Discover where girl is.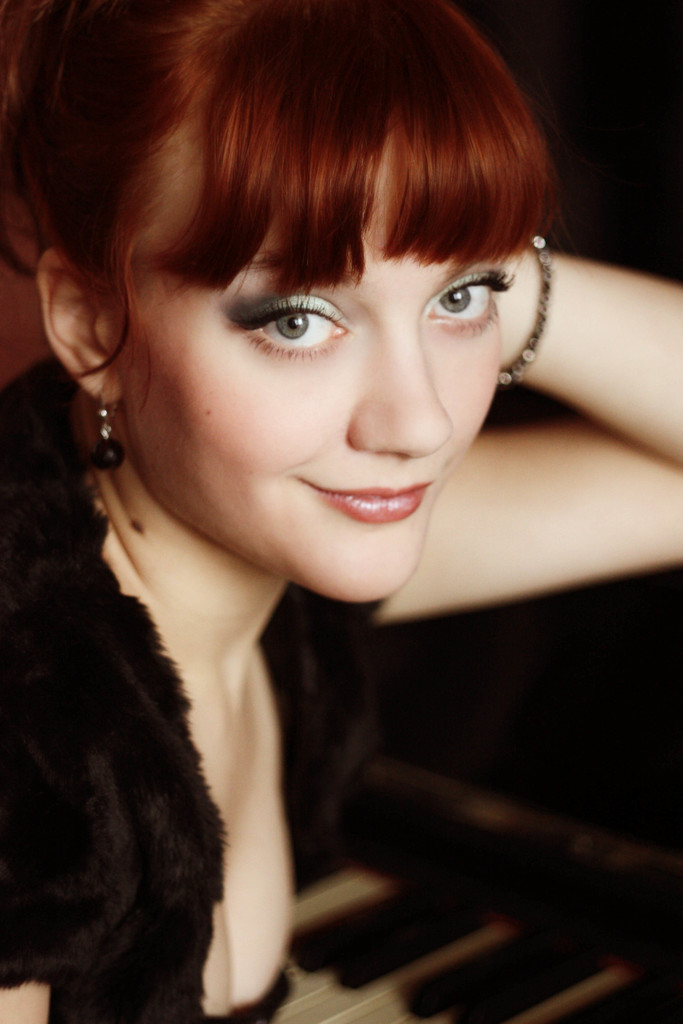
Discovered at detection(0, 1, 682, 1023).
